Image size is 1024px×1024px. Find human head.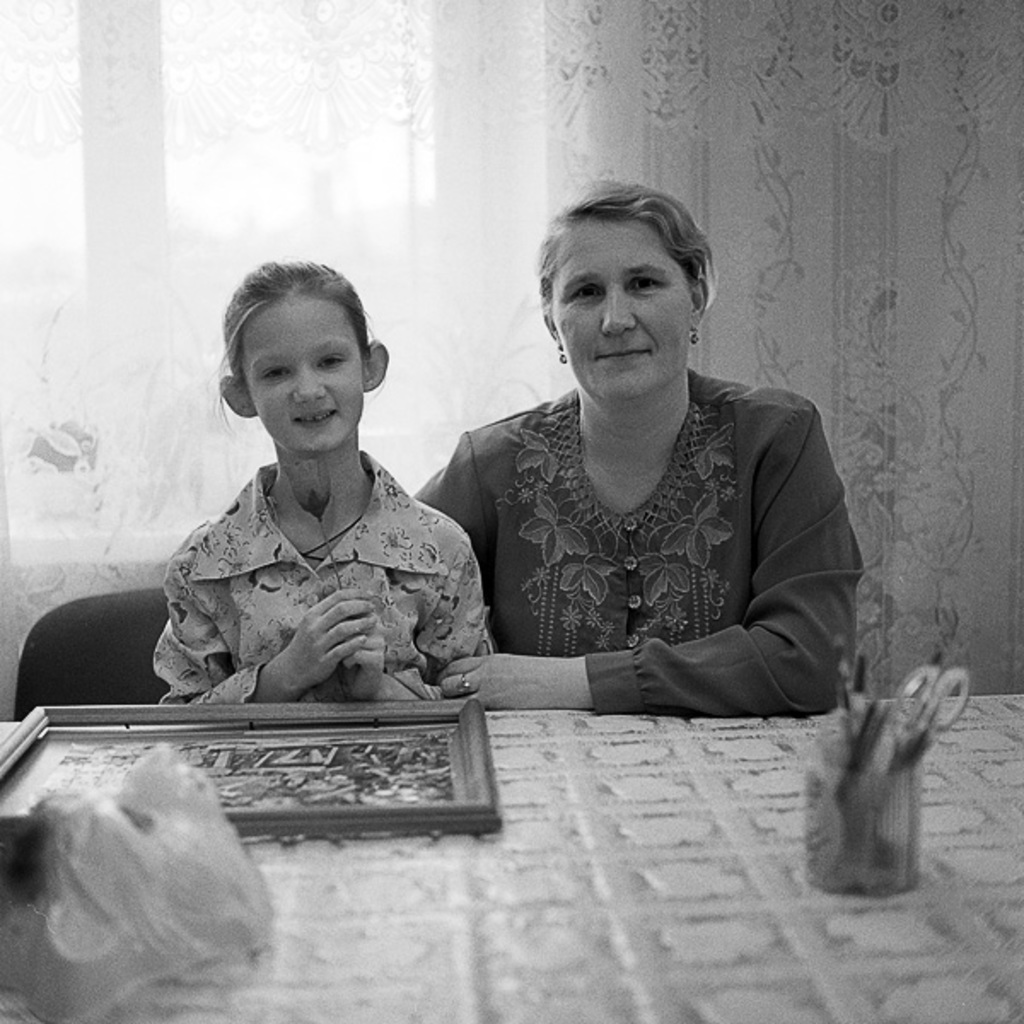
locate(536, 167, 720, 403).
